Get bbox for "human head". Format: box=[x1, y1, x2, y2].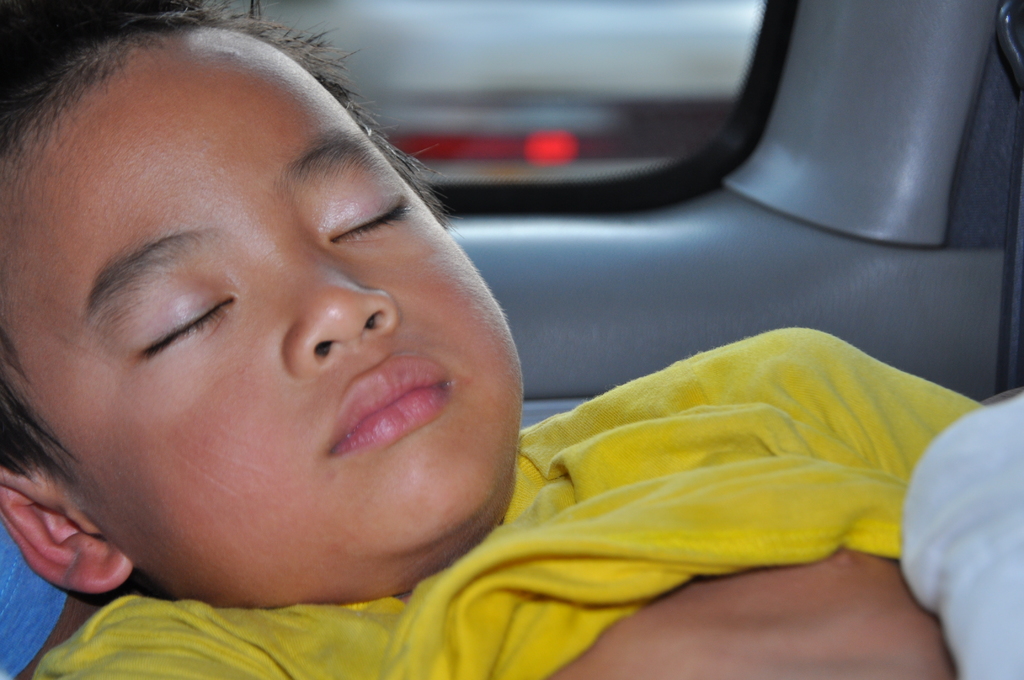
box=[16, 4, 515, 544].
